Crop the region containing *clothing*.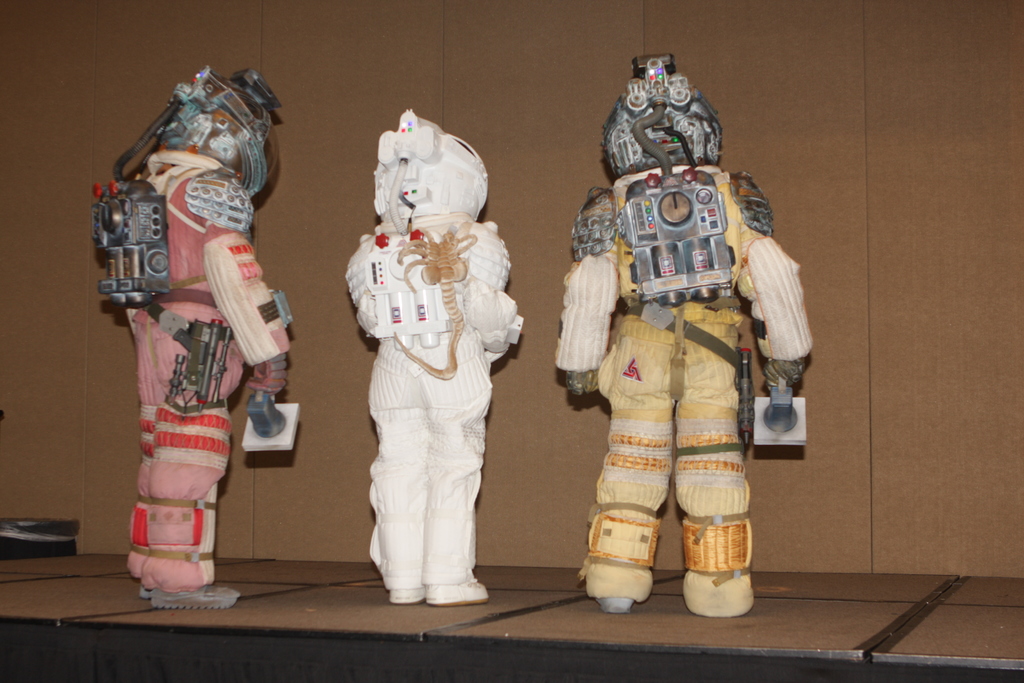
Crop region: (132,156,287,588).
